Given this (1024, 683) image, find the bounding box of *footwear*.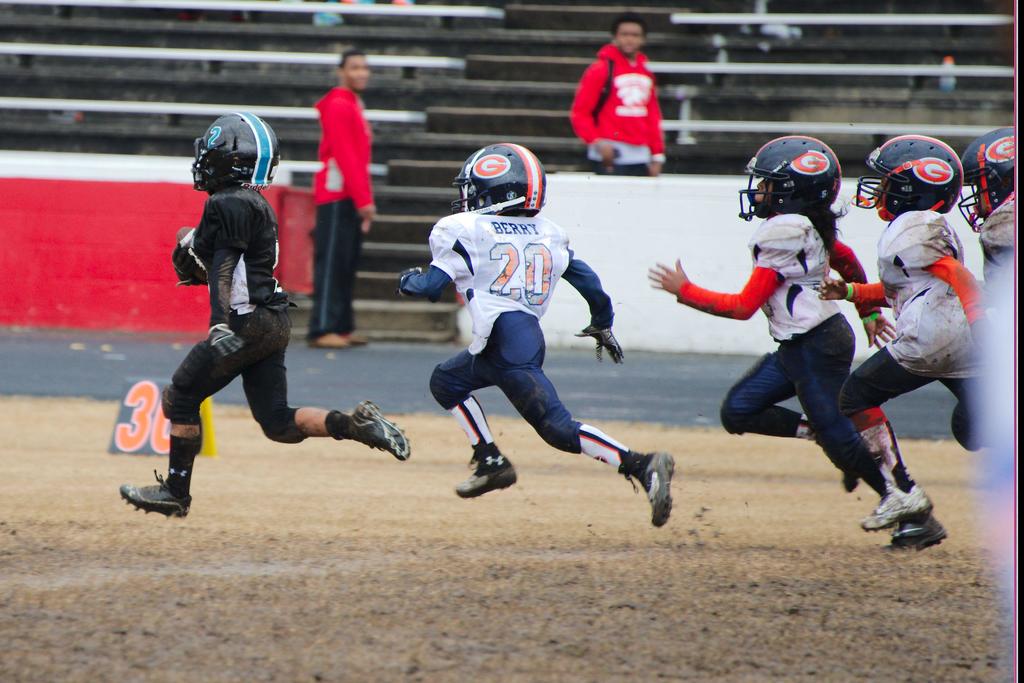
BBox(345, 400, 410, 460).
